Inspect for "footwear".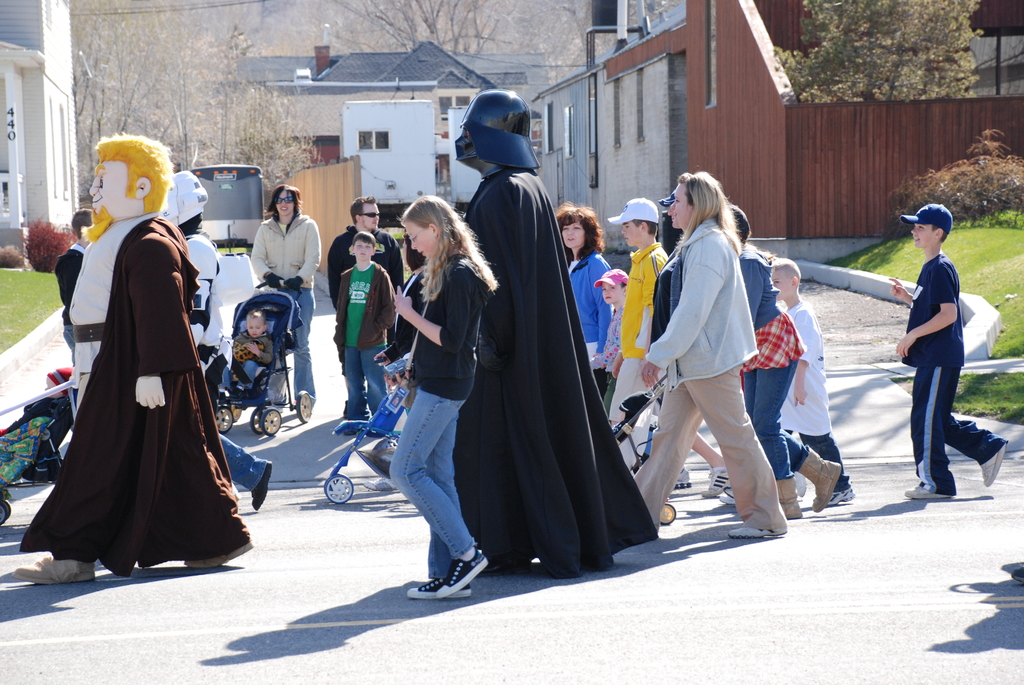
Inspection: {"x1": 184, "y1": 540, "x2": 252, "y2": 565}.
